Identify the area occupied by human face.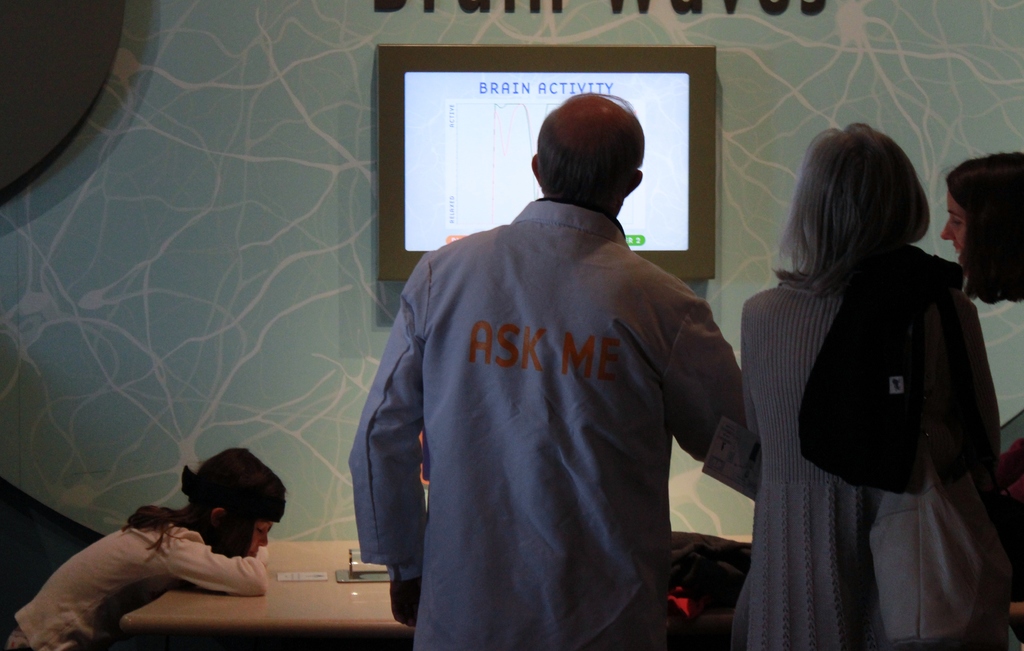
Area: (x1=940, y1=190, x2=966, y2=265).
